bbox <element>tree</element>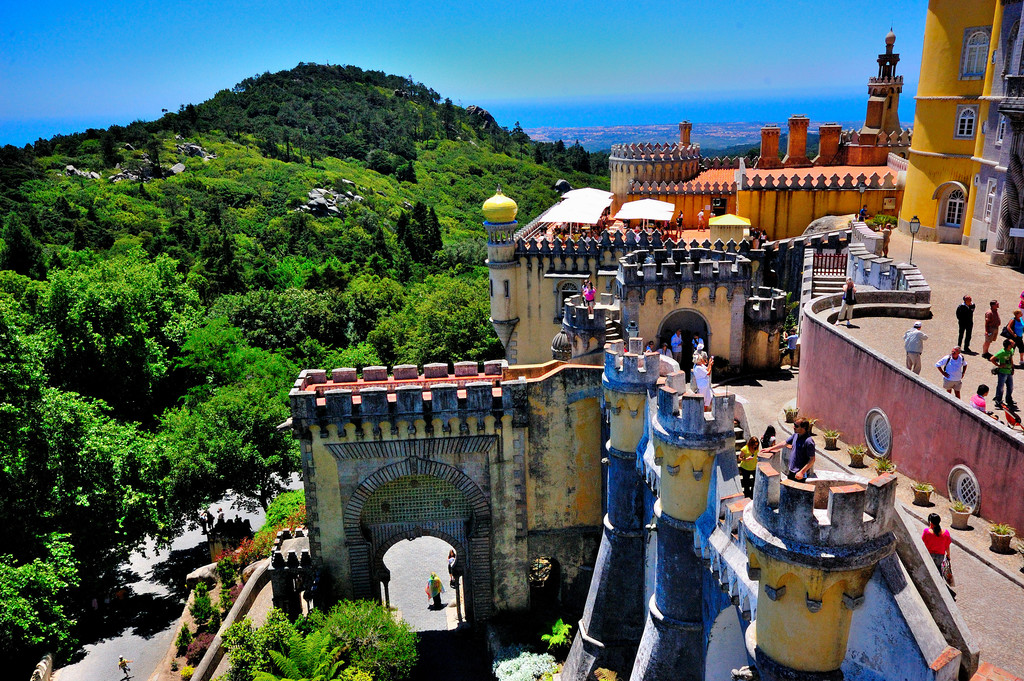
bbox=(175, 373, 309, 514)
